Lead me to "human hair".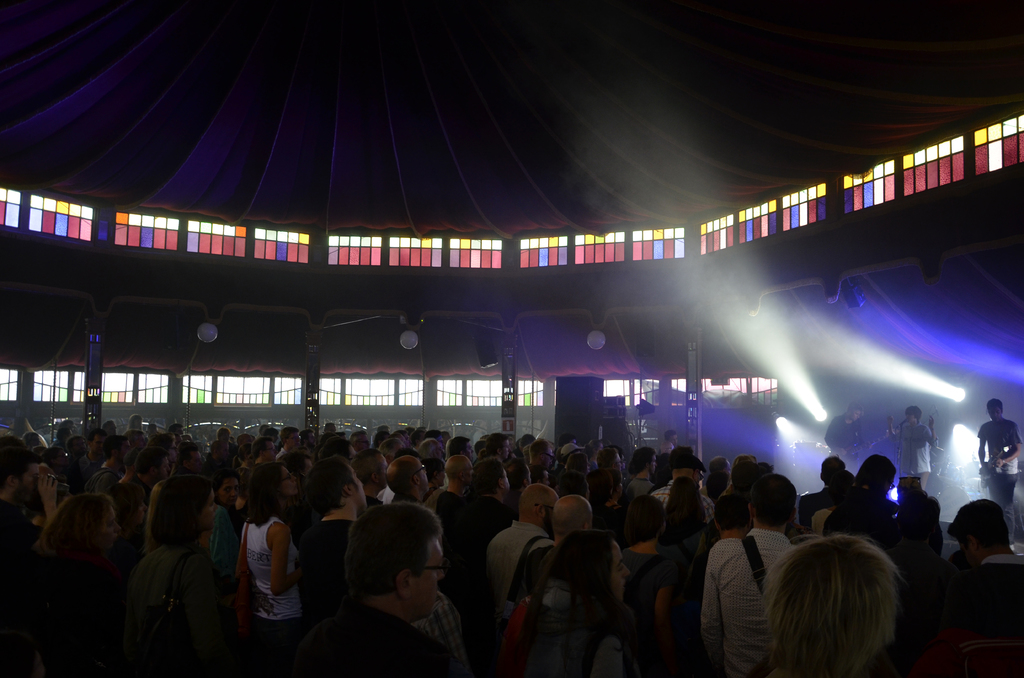
Lead to bbox(0, 436, 24, 451).
